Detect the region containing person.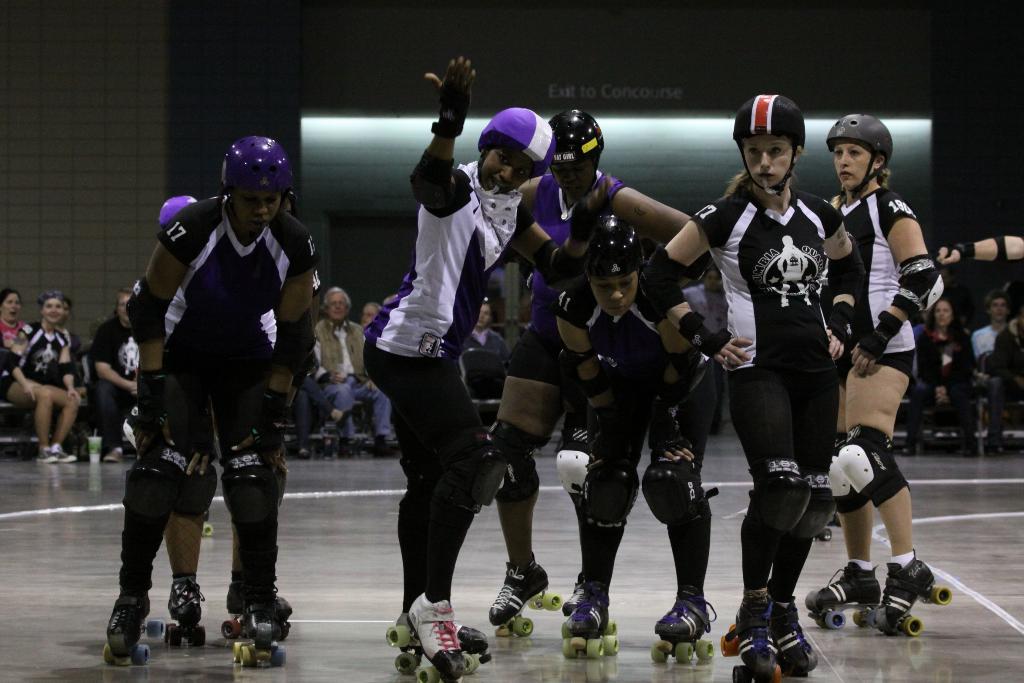
97,290,147,464.
